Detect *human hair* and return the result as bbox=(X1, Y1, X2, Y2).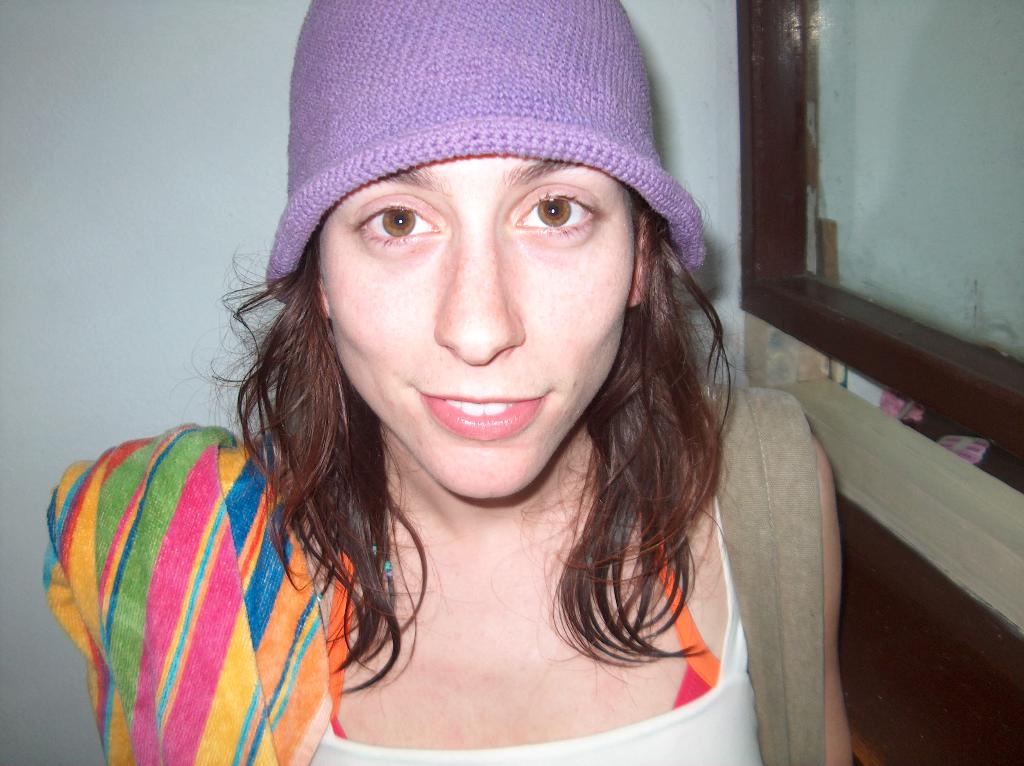
bbox=(170, 22, 740, 678).
